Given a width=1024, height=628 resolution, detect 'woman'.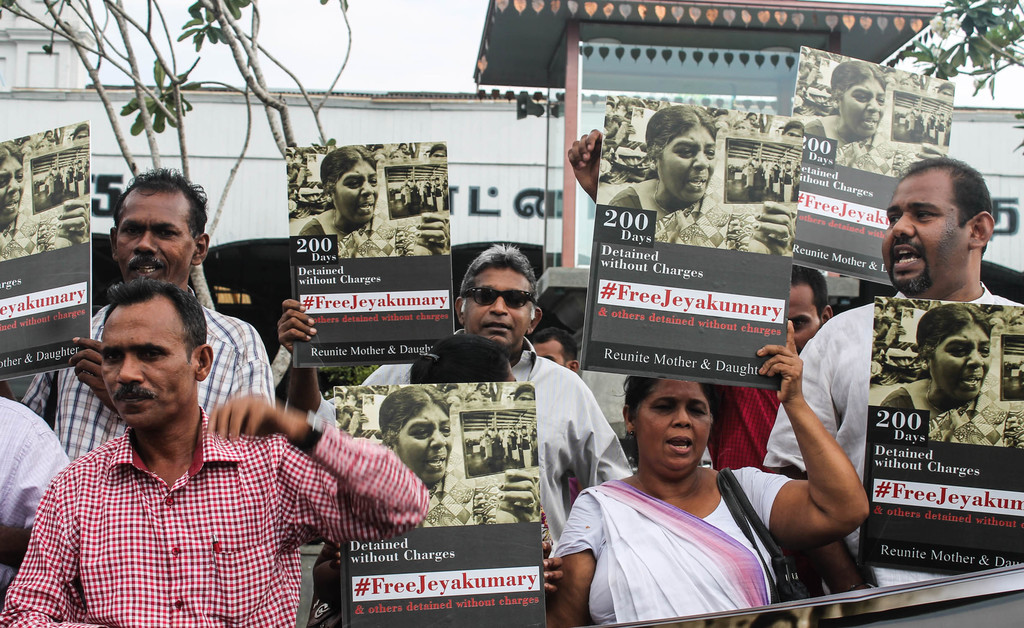
bbox=(802, 60, 949, 177).
